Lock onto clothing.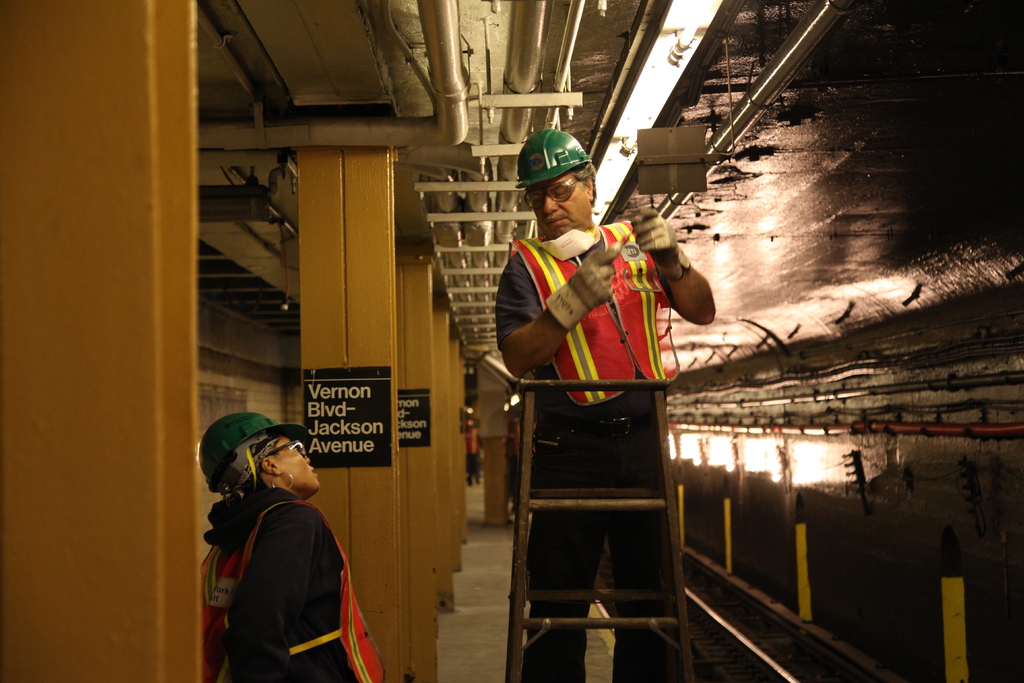
Locked: [x1=466, y1=428, x2=481, y2=478].
